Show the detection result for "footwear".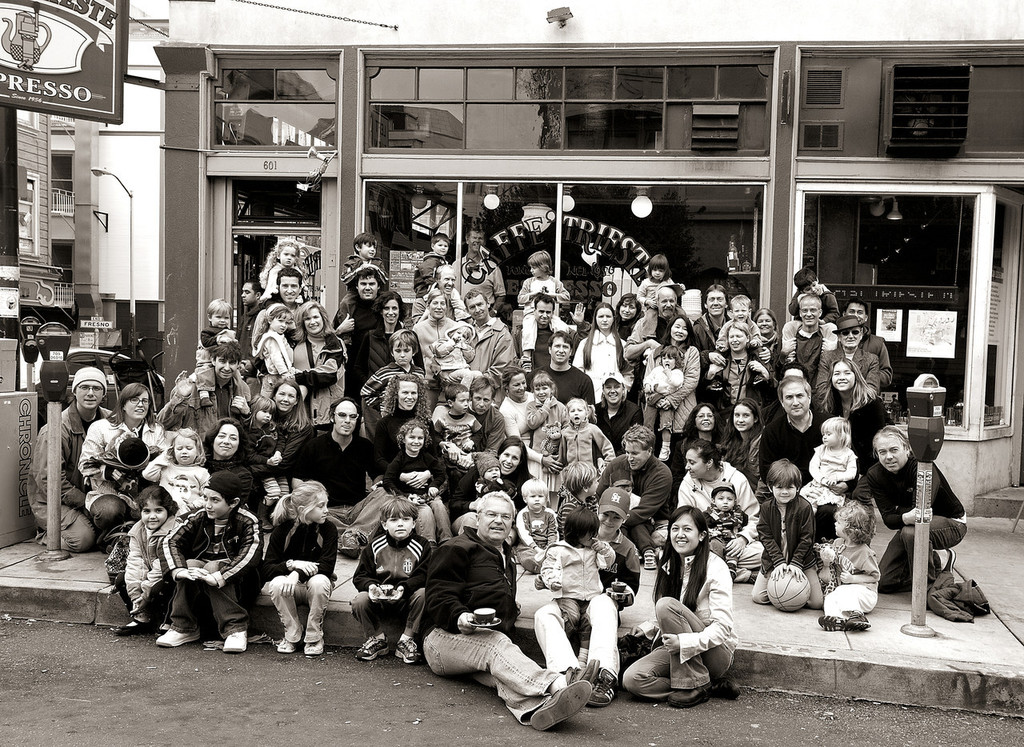
<region>818, 617, 870, 631</region>.
